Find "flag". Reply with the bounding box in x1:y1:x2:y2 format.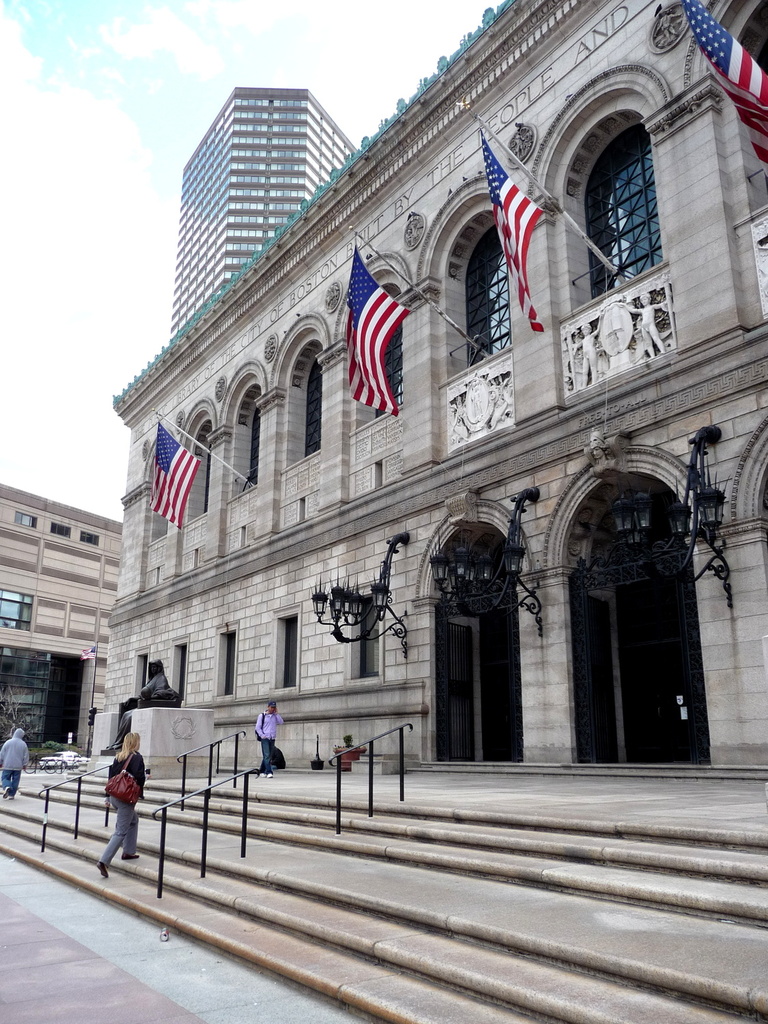
681:0:767:175.
